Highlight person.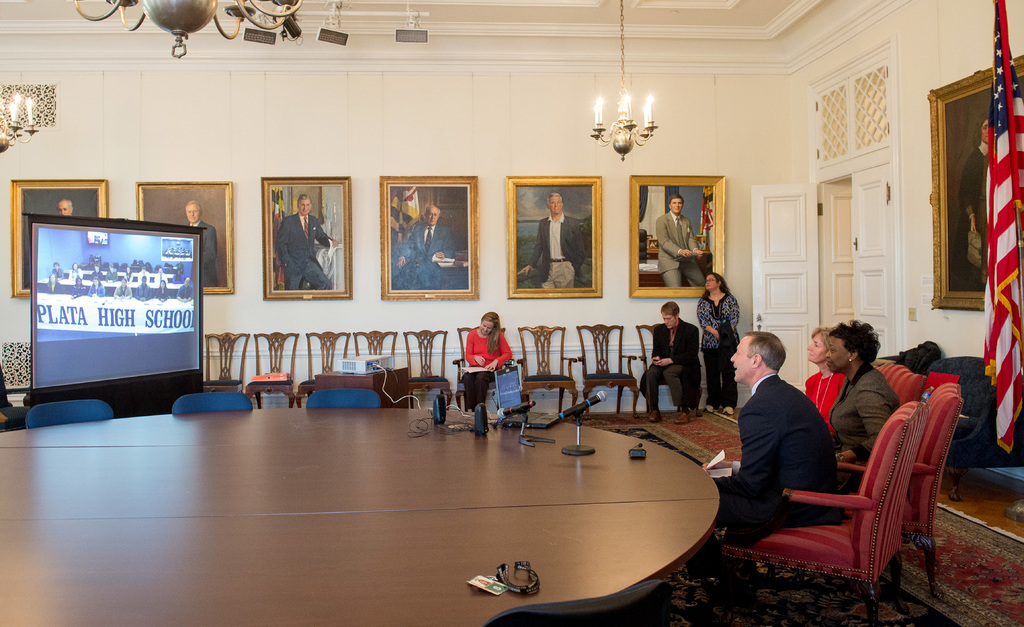
Highlighted region: 643,300,701,426.
